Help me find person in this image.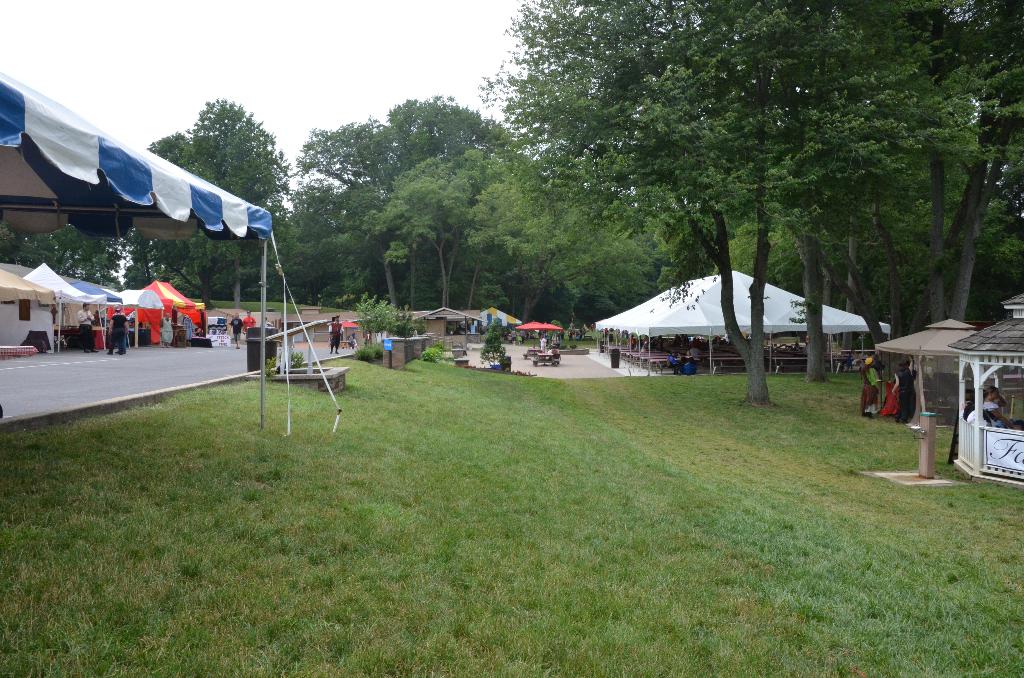
Found it: 265,314,273,326.
